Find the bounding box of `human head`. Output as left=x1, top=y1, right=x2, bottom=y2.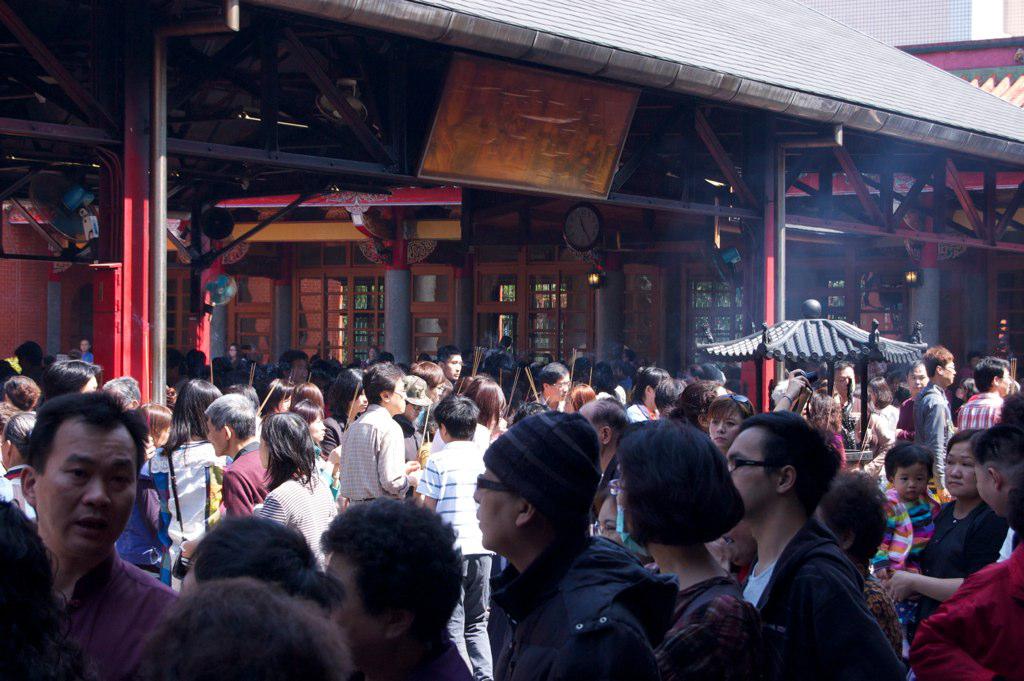
left=363, top=345, right=378, bottom=359.
